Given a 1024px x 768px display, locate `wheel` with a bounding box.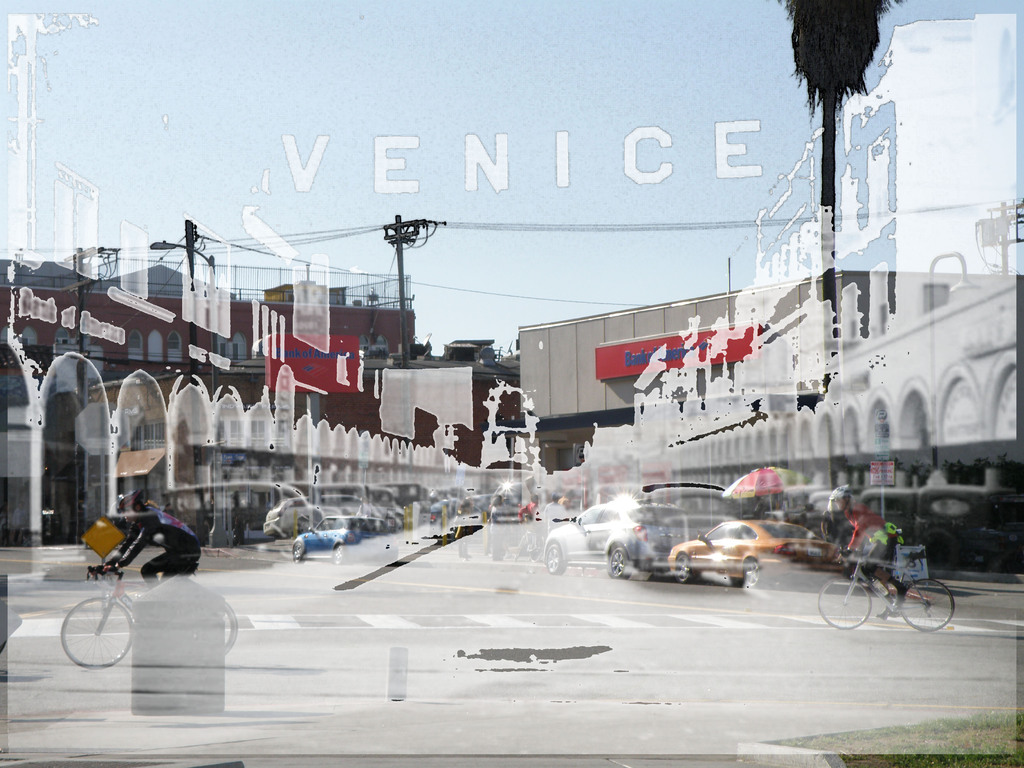
Located: x1=898 y1=577 x2=951 y2=631.
